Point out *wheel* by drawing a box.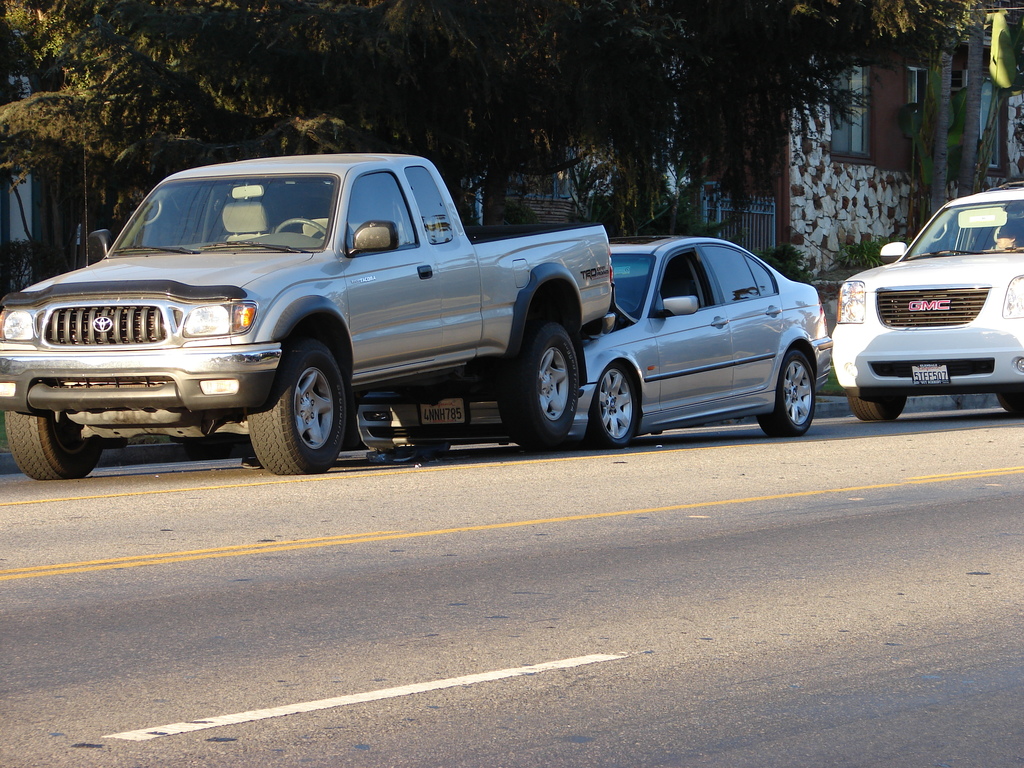
583 362 645 448.
